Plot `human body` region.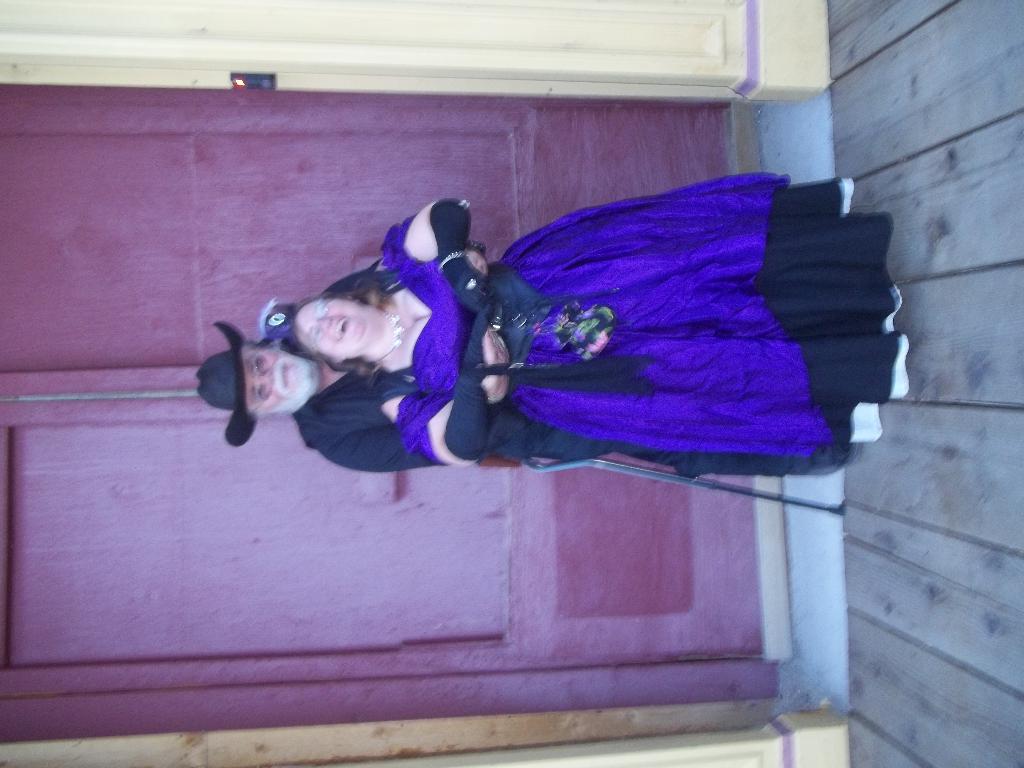
Plotted at box(278, 194, 512, 464).
